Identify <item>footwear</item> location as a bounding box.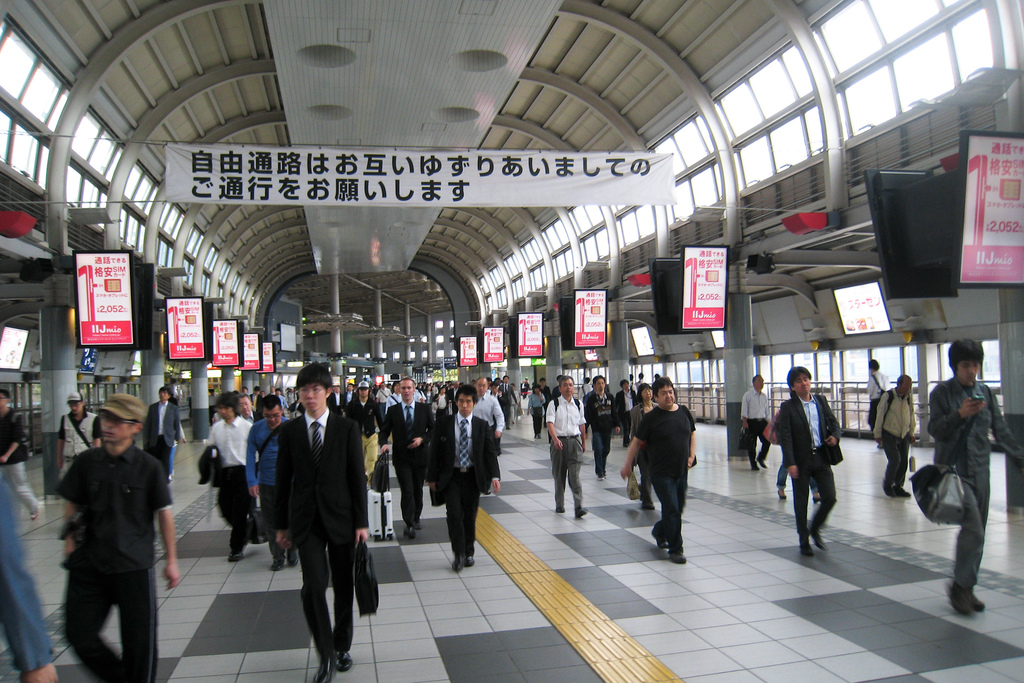
774:484:785:499.
